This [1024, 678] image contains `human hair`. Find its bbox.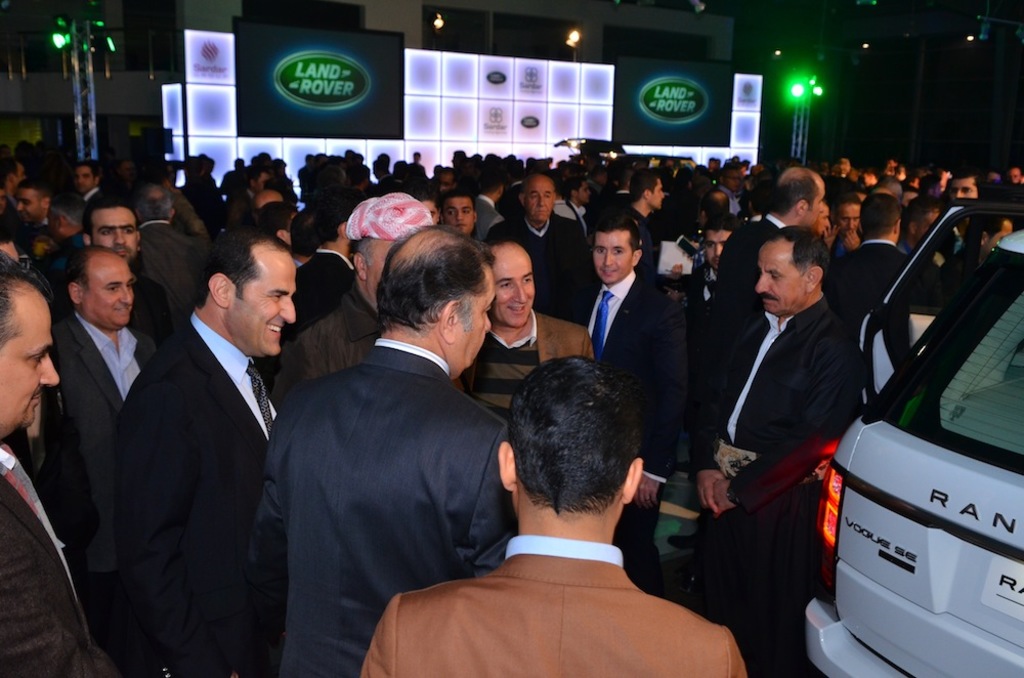
bbox=(258, 200, 298, 241).
